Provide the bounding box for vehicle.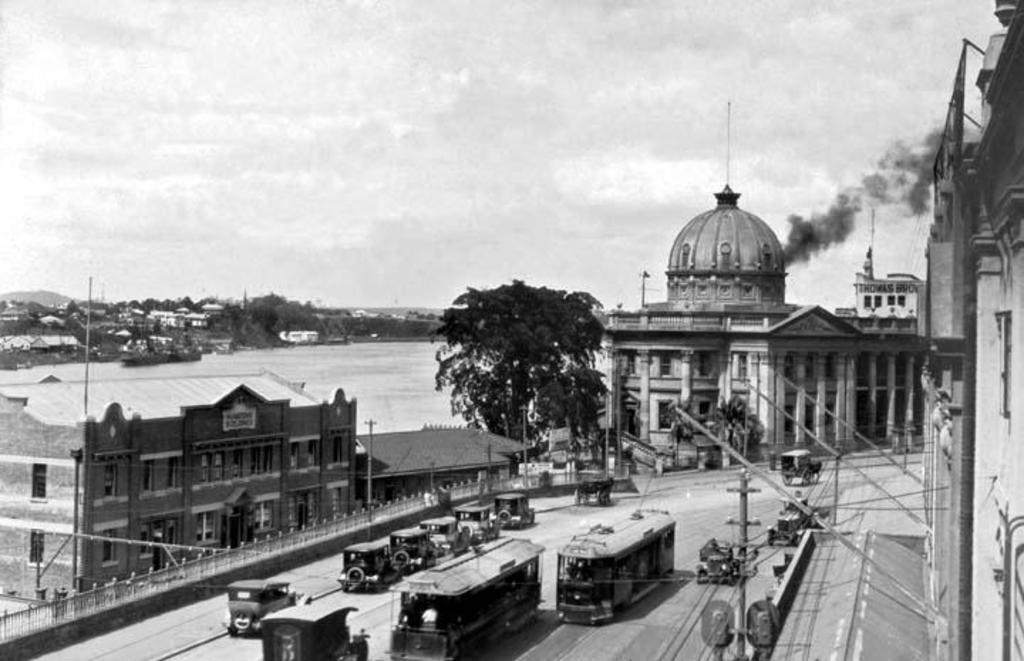
<bbox>693, 537, 751, 587</bbox>.
